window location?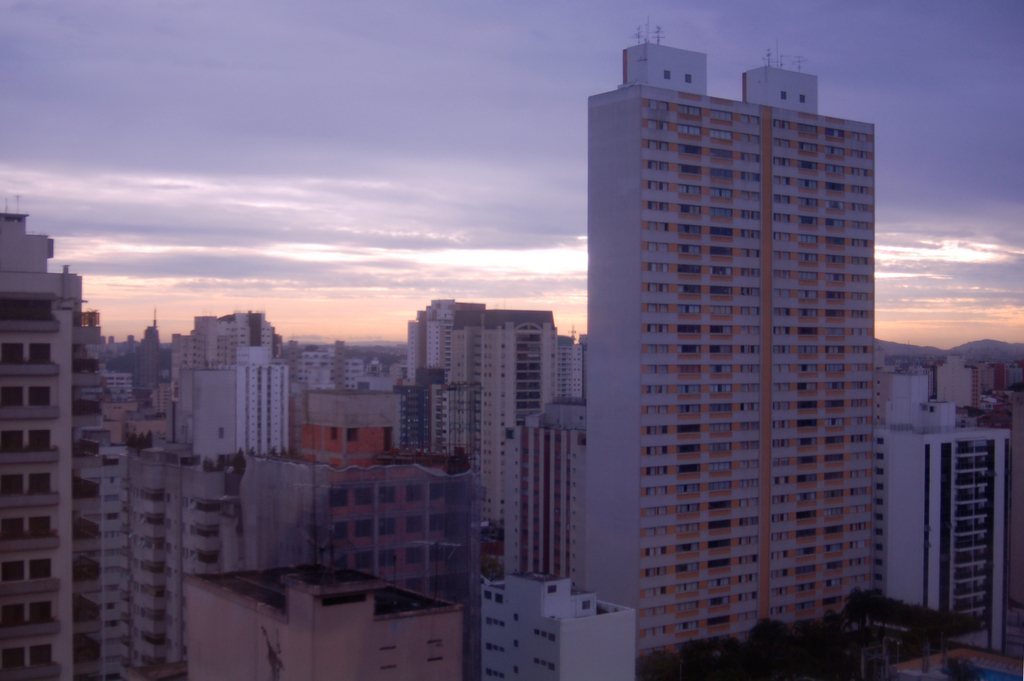
bbox(740, 440, 760, 452)
